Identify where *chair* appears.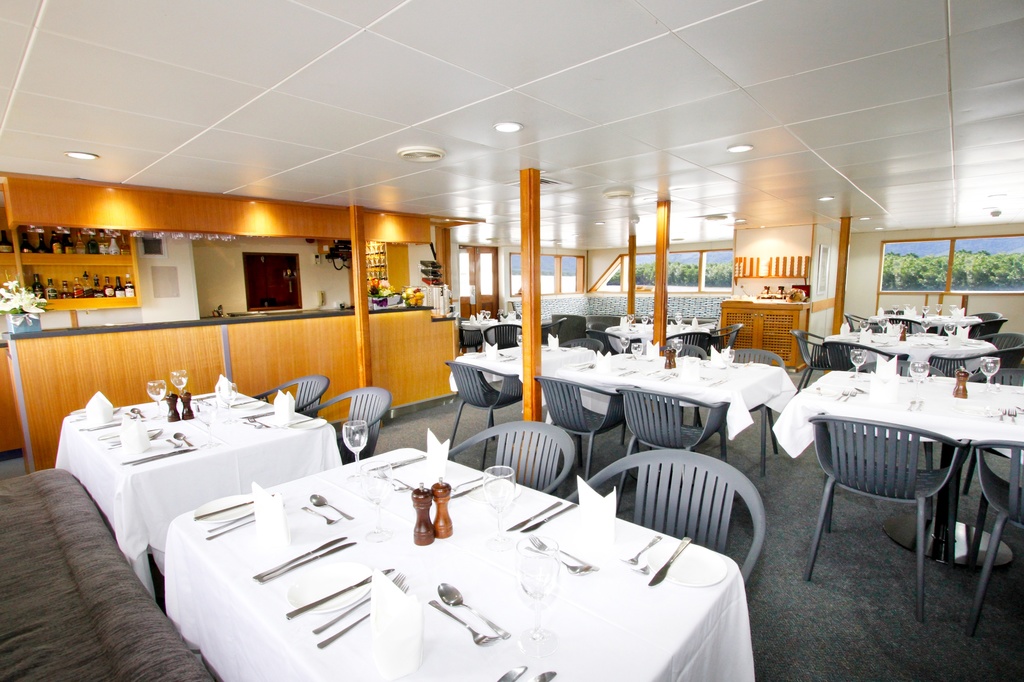
Appears at <region>925, 356, 976, 372</region>.
